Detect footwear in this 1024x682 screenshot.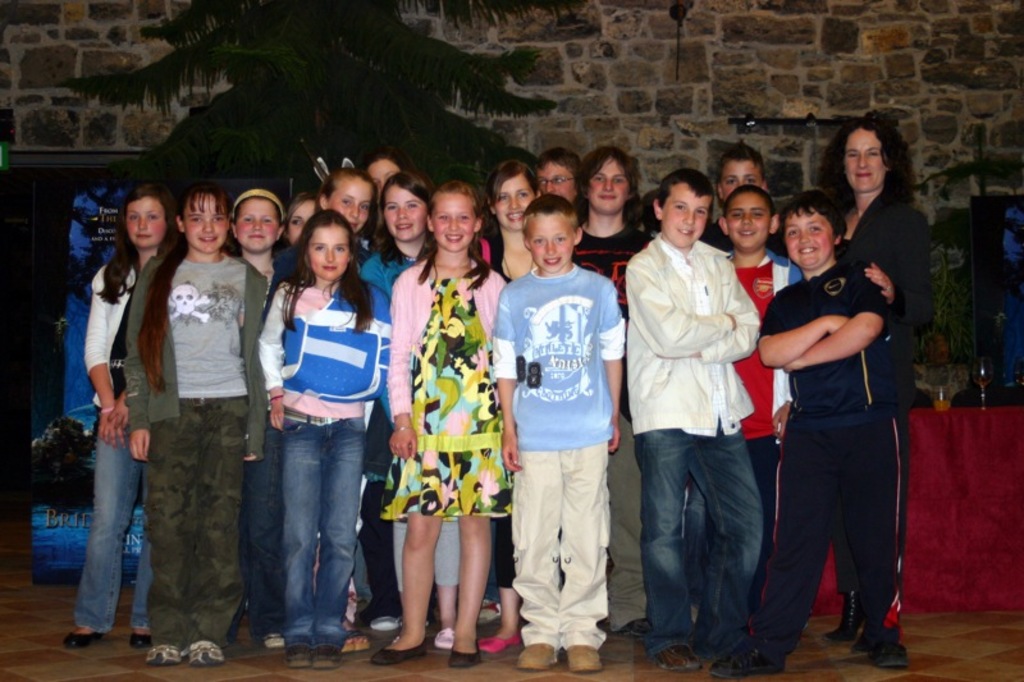
Detection: rect(261, 627, 282, 647).
